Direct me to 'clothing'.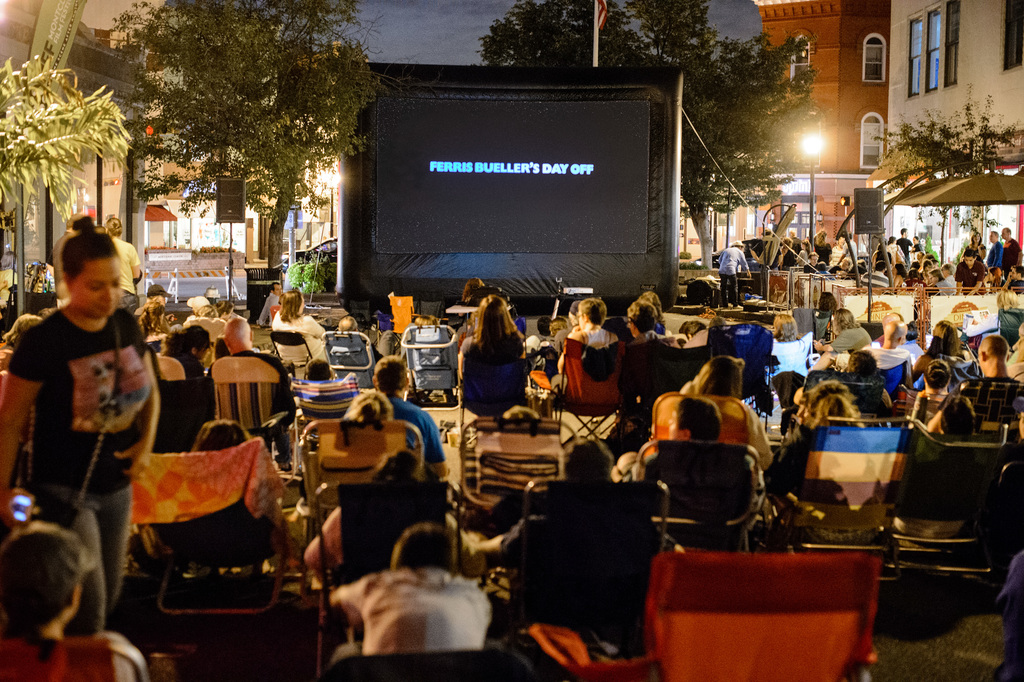
Direction: 257:293:280:327.
